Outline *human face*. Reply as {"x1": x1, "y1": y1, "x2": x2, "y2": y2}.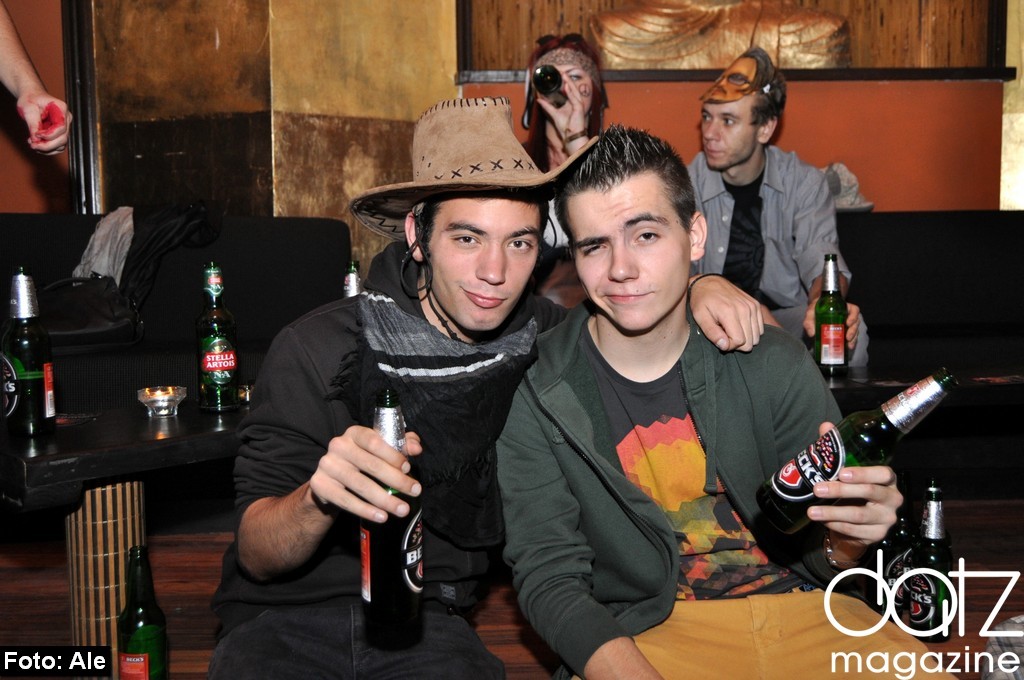
{"x1": 562, "y1": 185, "x2": 690, "y2": 333}.
